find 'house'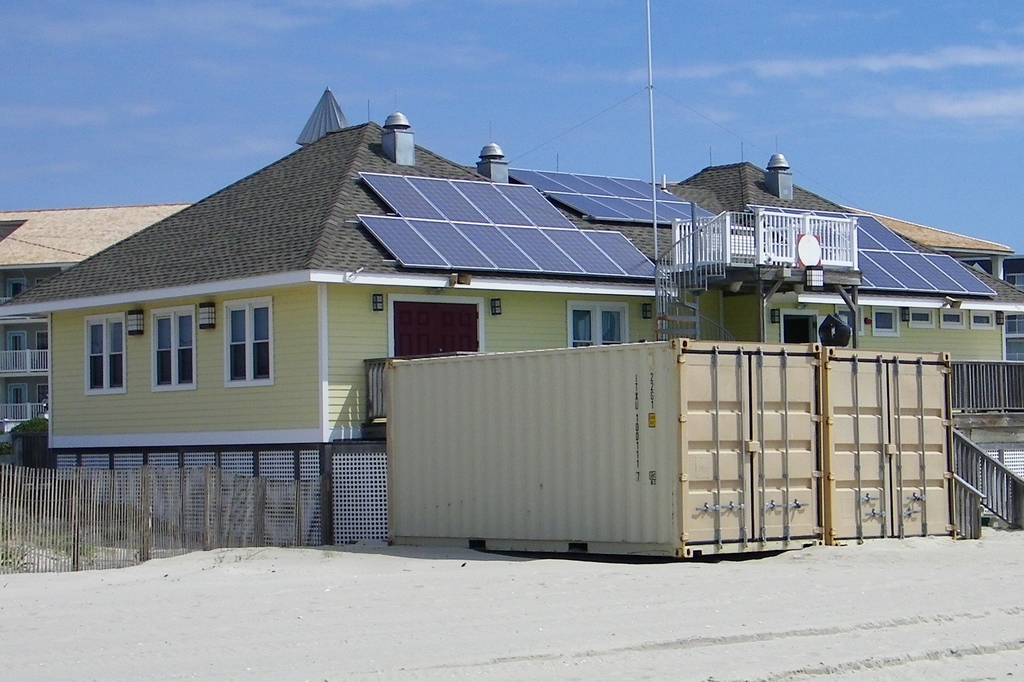
[x1=840, y1=210, x2=1020, y2=274]
